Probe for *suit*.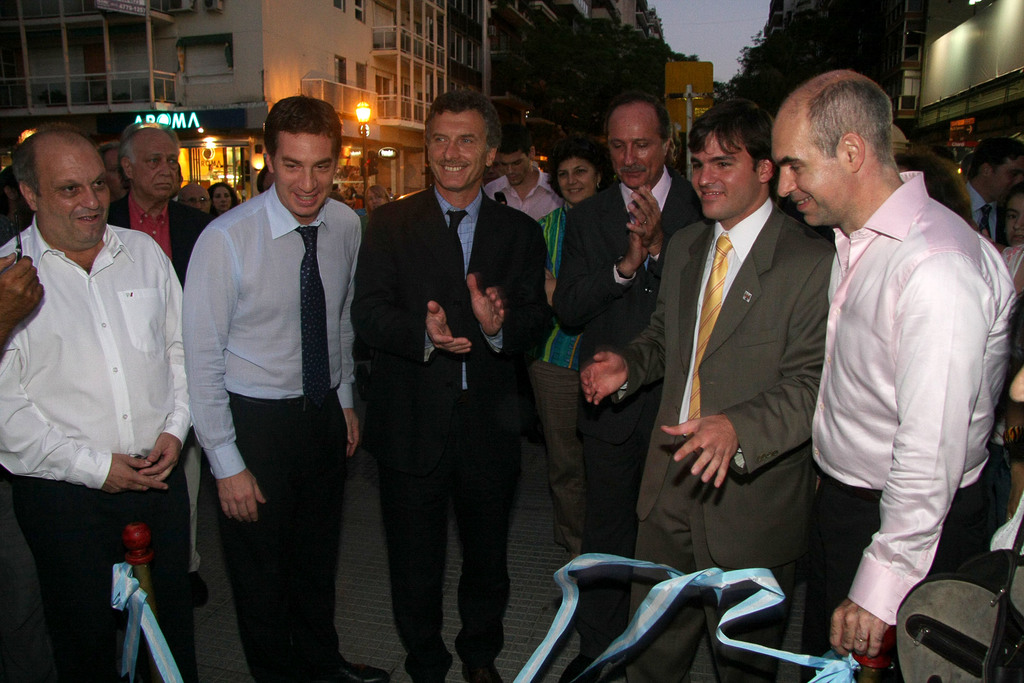
Probe result: bbox(109, 194, 210, 573).
